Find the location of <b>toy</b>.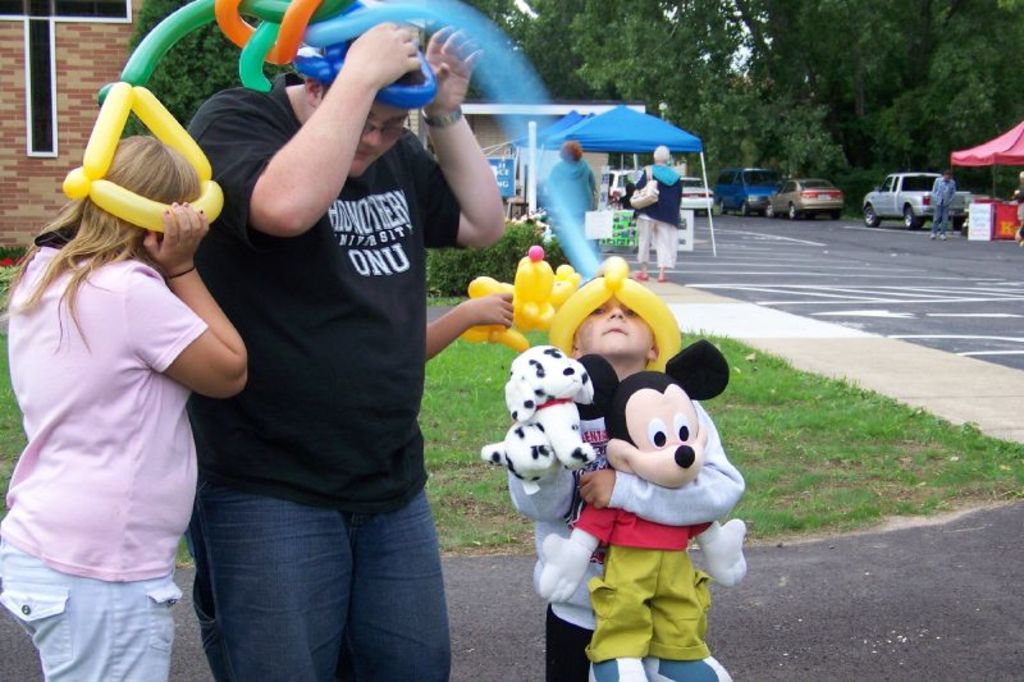
Location: detection(61, 88, 218, 230).
